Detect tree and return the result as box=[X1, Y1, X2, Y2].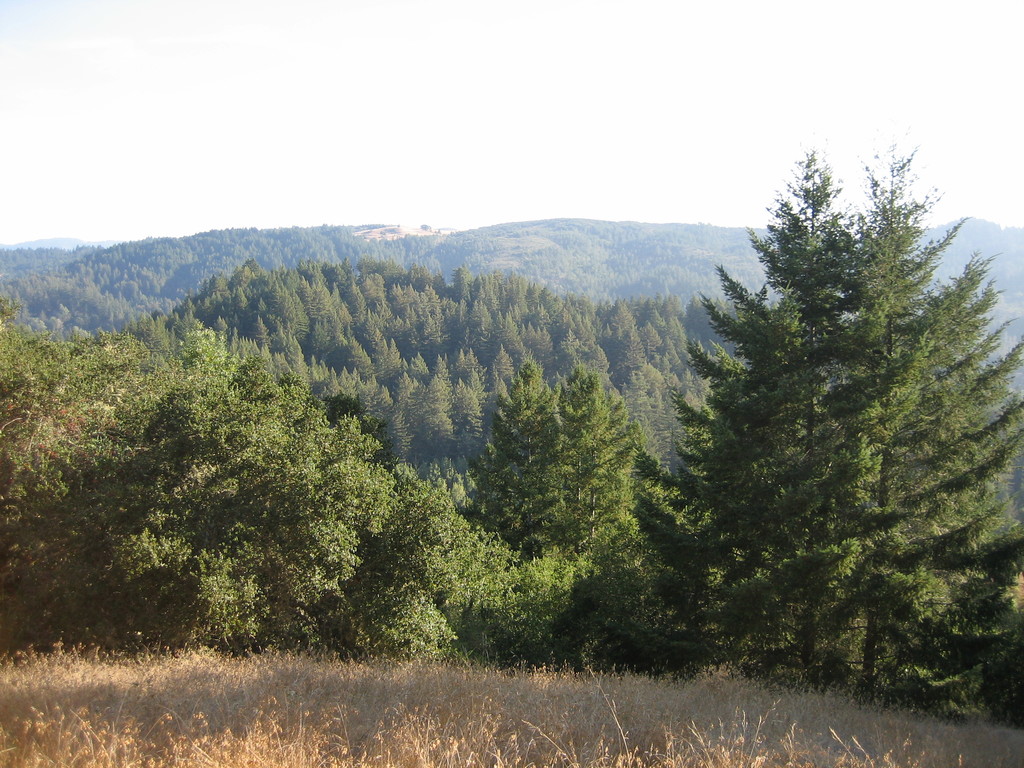
box=[488, 268, 755, 488].
